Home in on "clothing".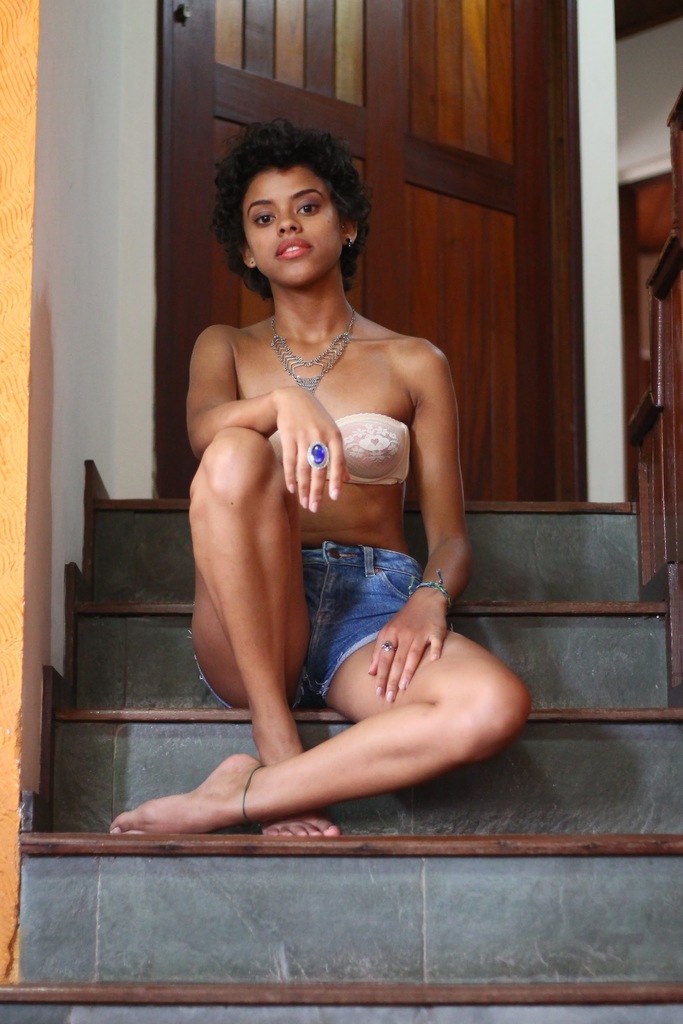
Homed in at 265/408/411/487.
